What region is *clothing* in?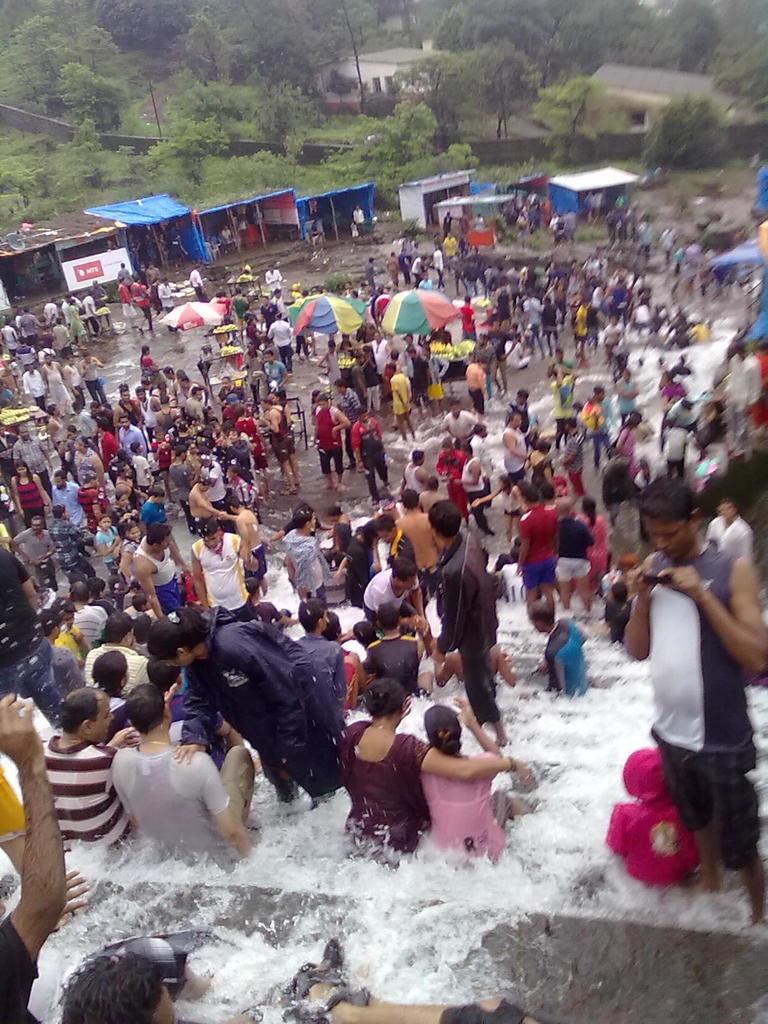
crop(339, 725, 440, 858).
